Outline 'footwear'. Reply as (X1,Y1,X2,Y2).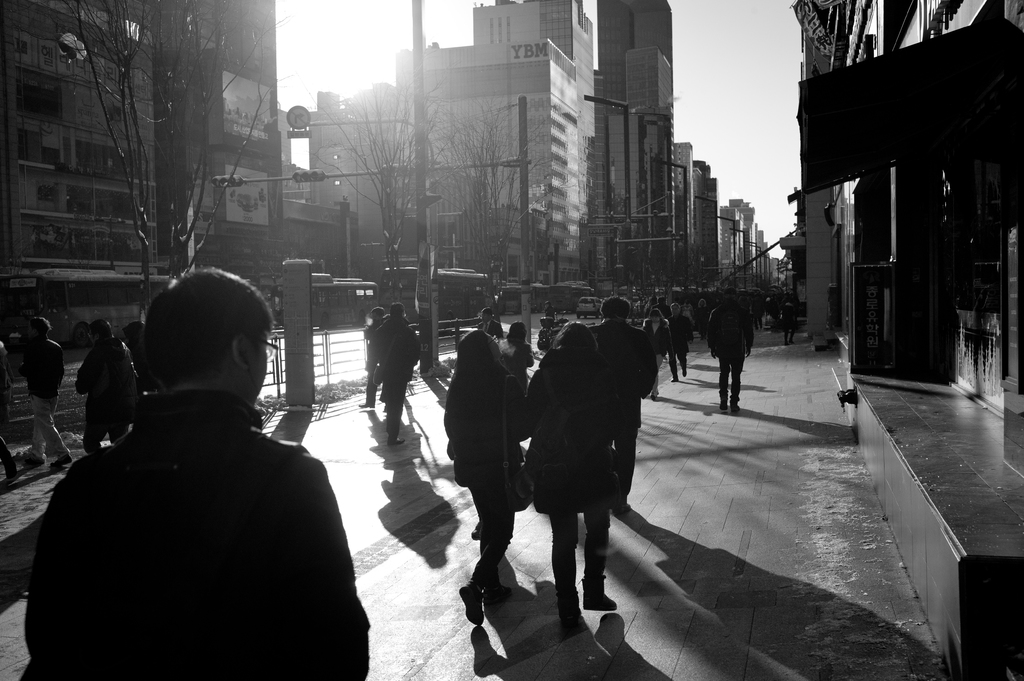
(586,589,615,613).
